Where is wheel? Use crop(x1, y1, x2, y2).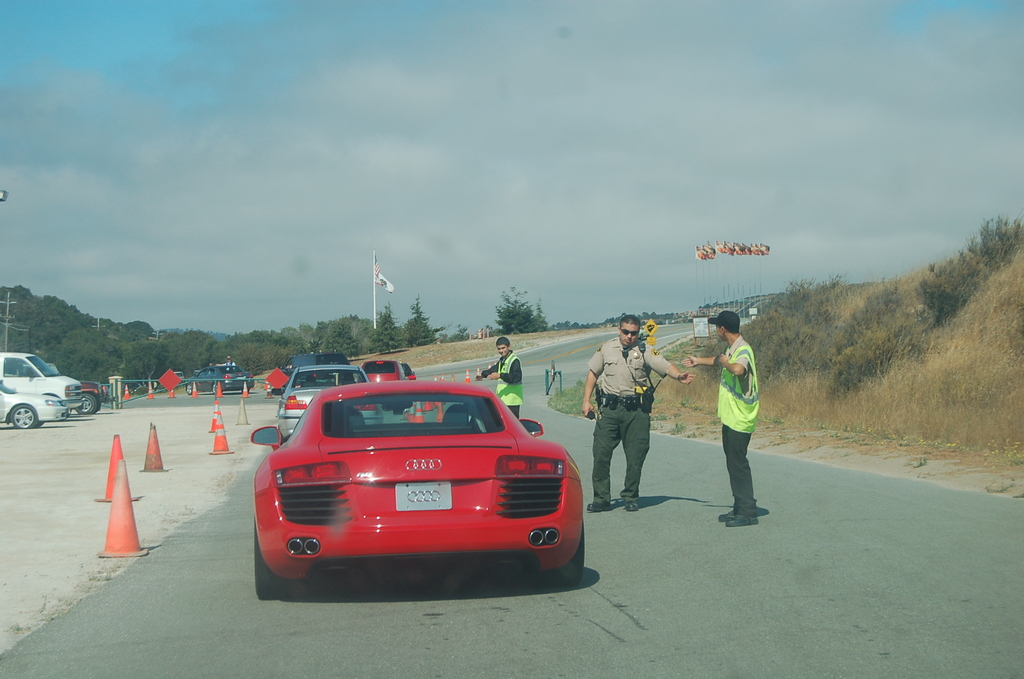
crop(76, 395, 97, 414).
